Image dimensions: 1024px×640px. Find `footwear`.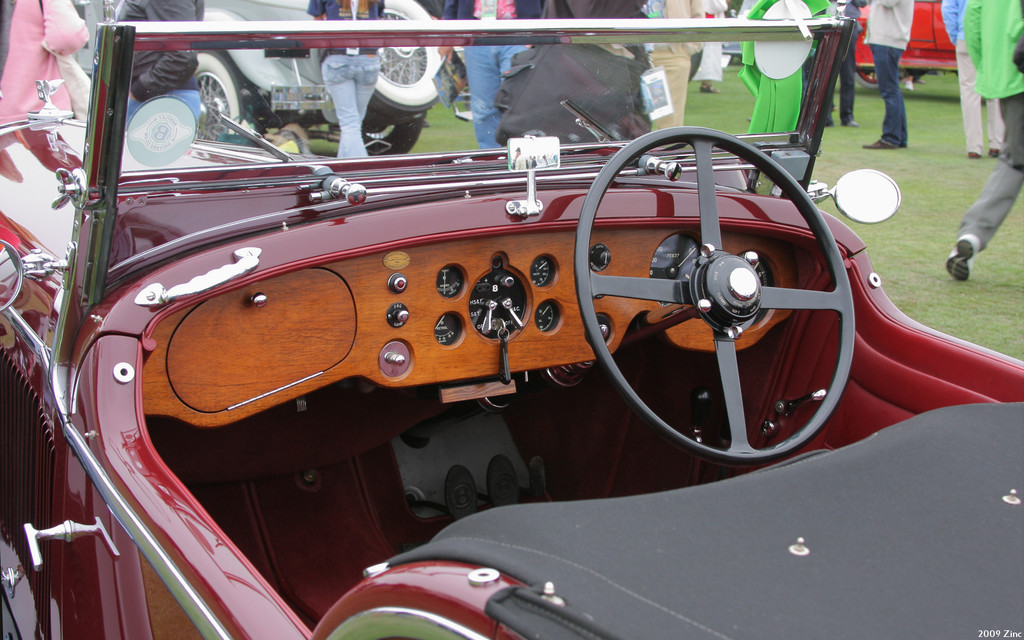
<region>967, 152, 980, 159</region>.
